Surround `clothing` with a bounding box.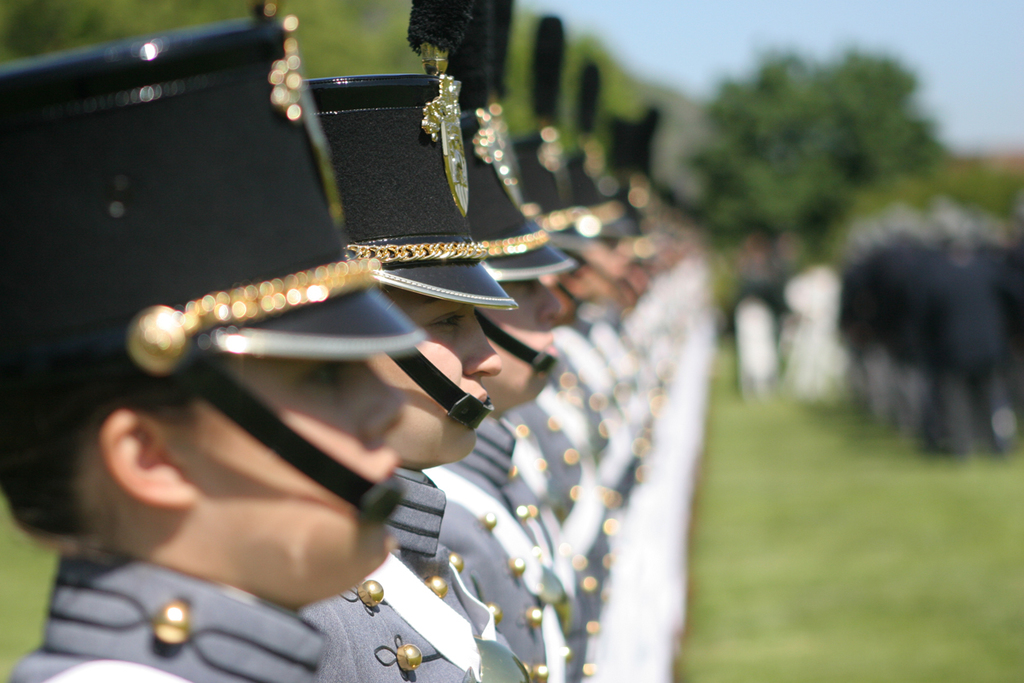
crop(7, 548, 326, 682).
